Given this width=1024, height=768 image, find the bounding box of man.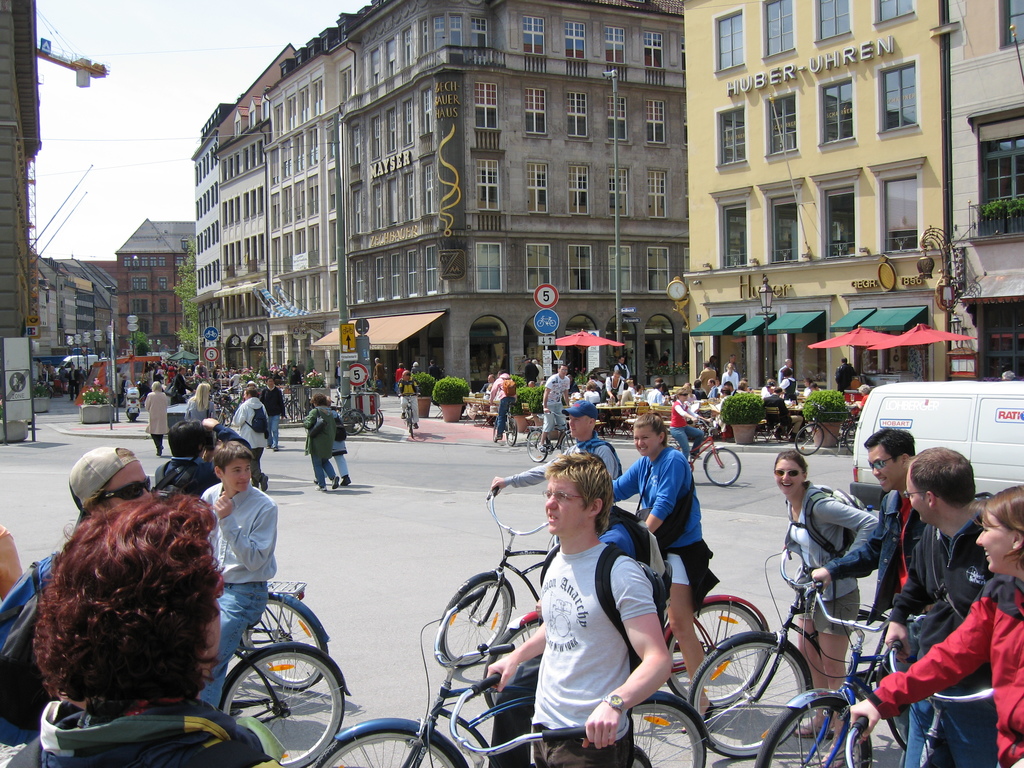
l=260, t=374, r=288, b=452.
